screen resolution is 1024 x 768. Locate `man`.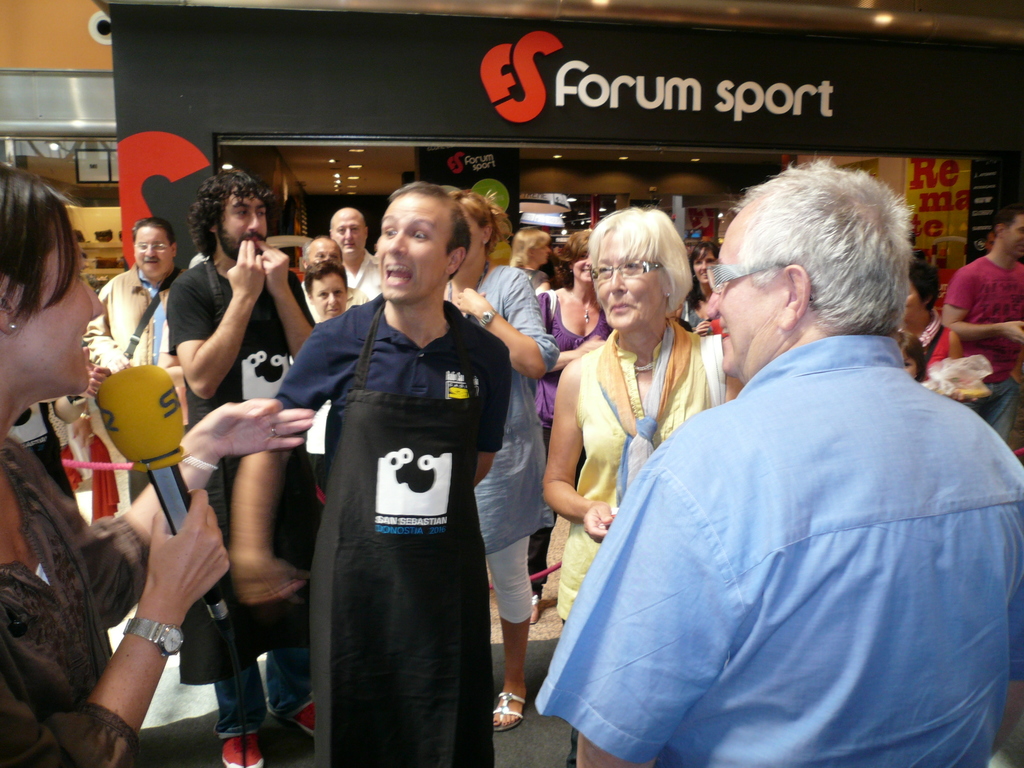
box=[82, 214, 191, 505].
